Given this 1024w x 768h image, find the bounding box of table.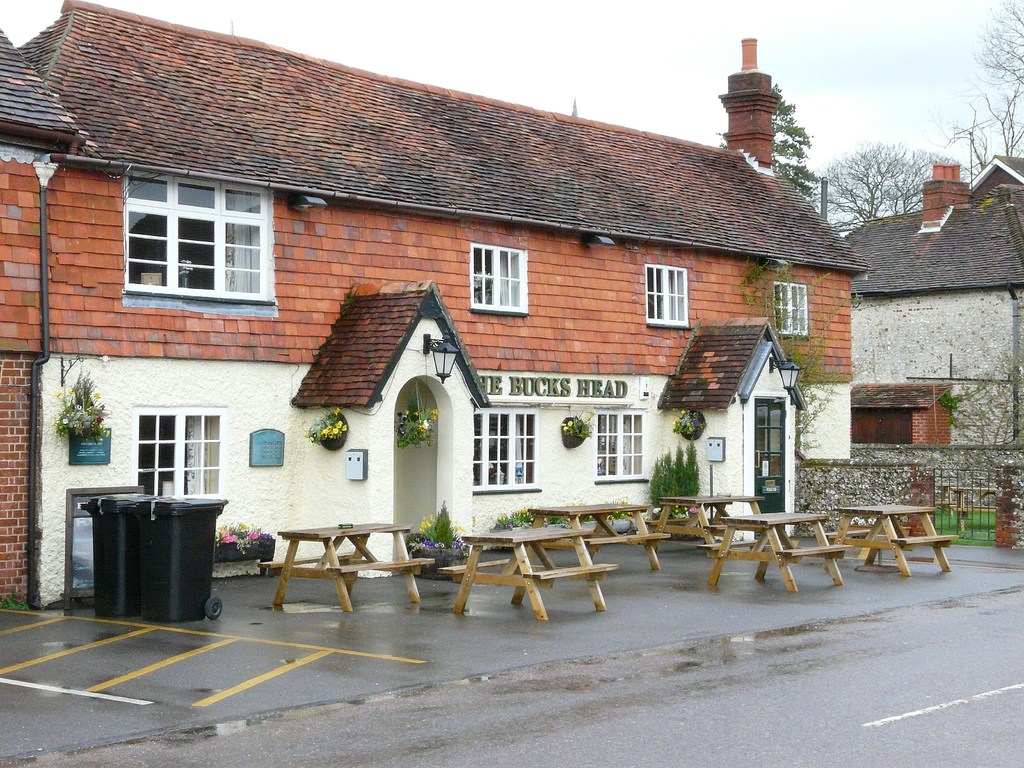
x1=526, y1=497, x2=669, y2=569.
